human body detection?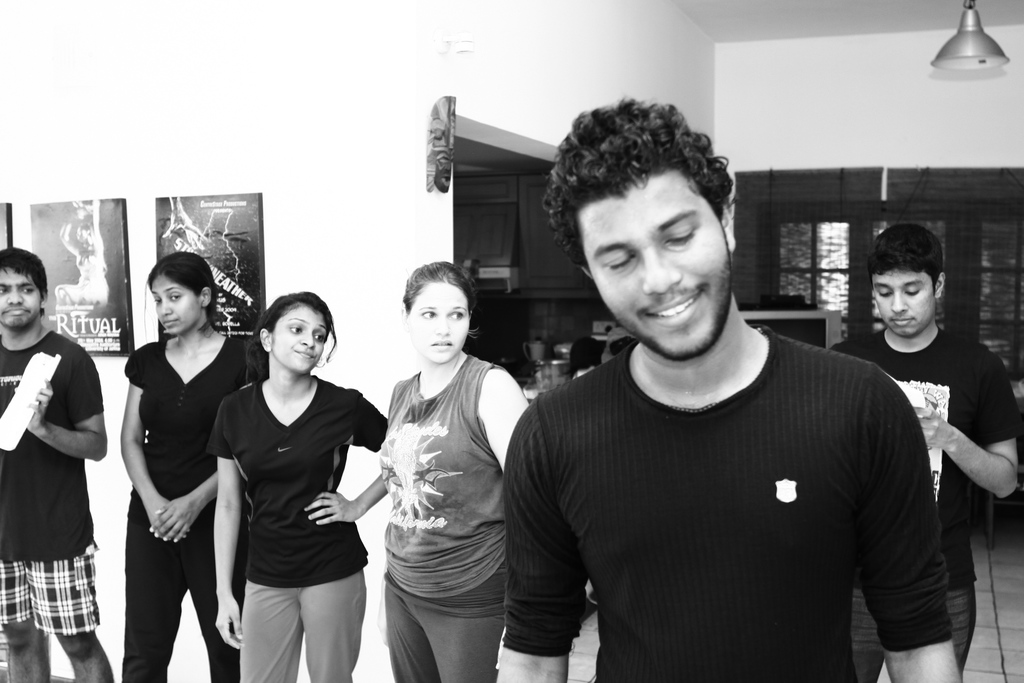
pyautogui.locateOnScreen(503, 325, 964, 682)
